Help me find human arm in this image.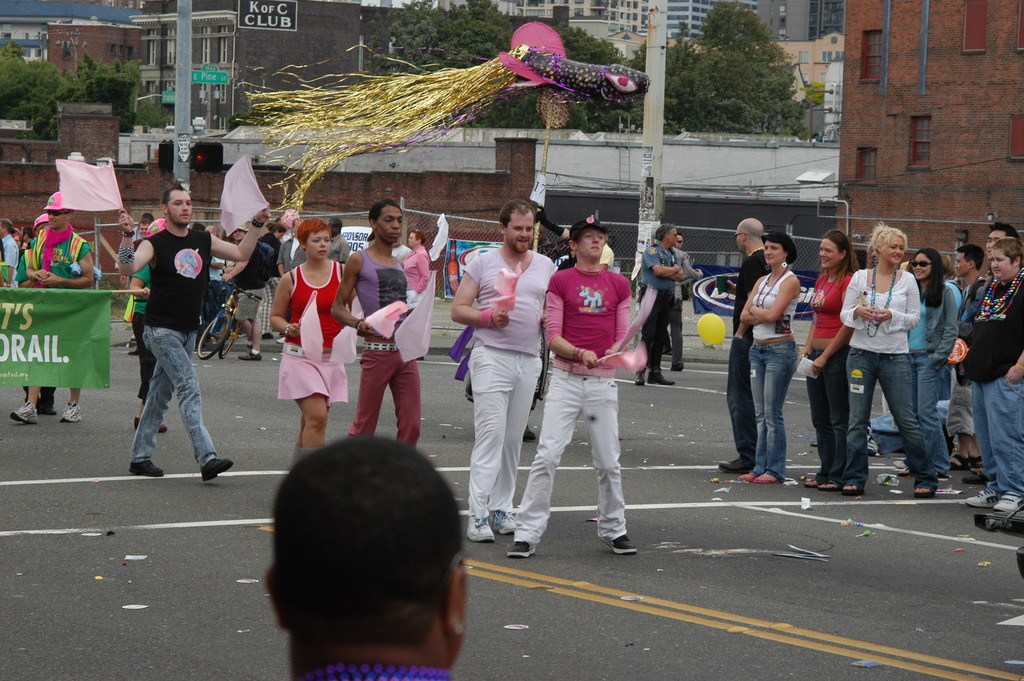
Found it: (left=738, top=275, right=781, bottom=330).
